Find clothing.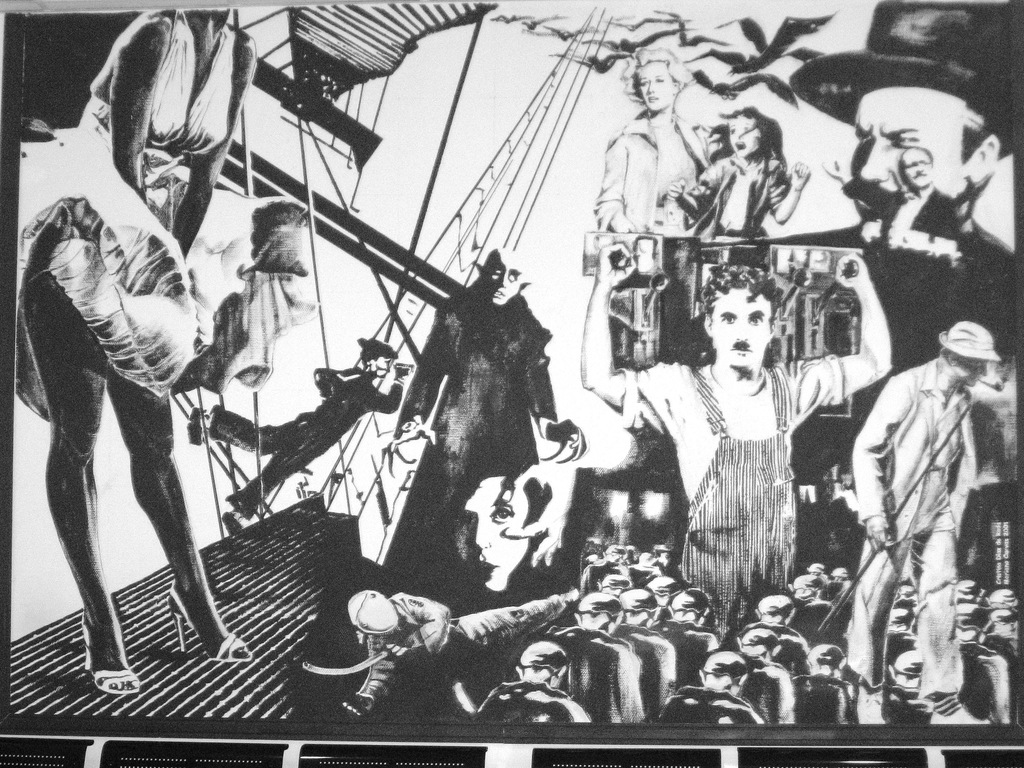
{"left": 671, "top": 154, "right": 785, "bottom": 270}.
